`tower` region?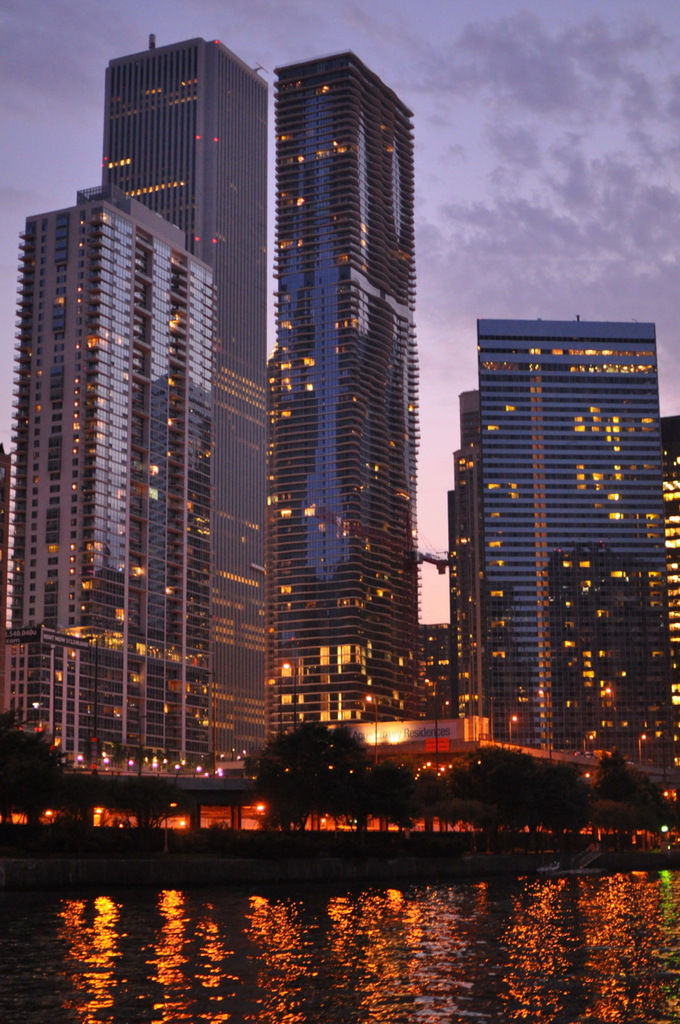
{"x1": 656, "y1": 412, "x2": 679, "y2": 783}
